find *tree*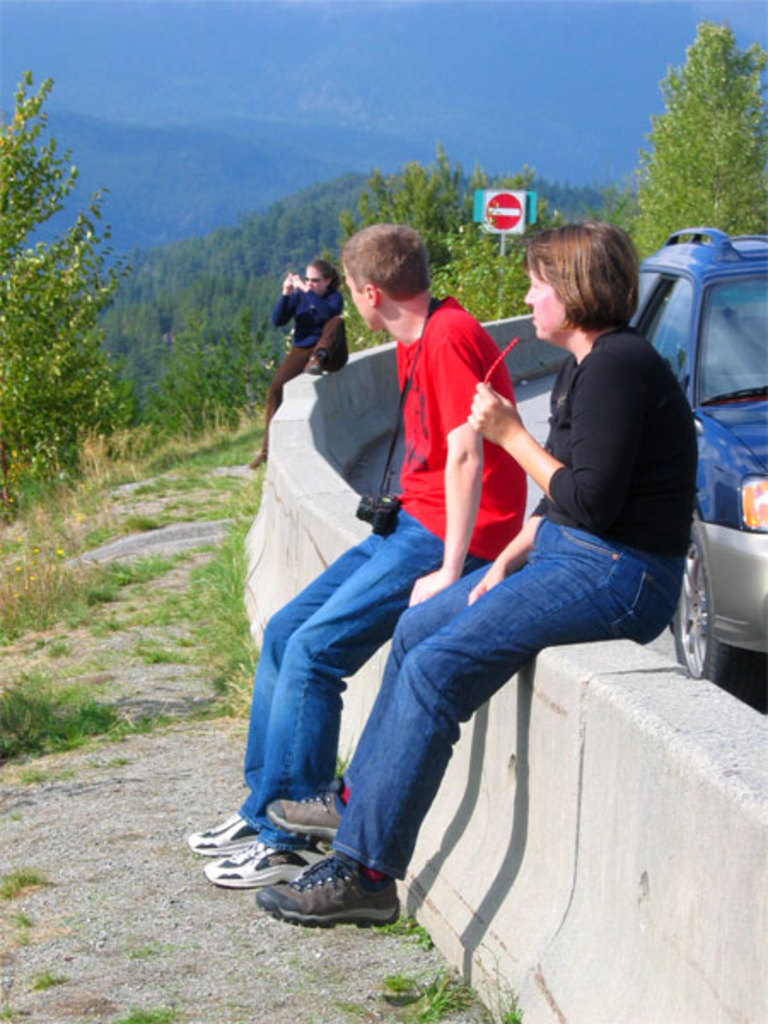
611,24,766,275
